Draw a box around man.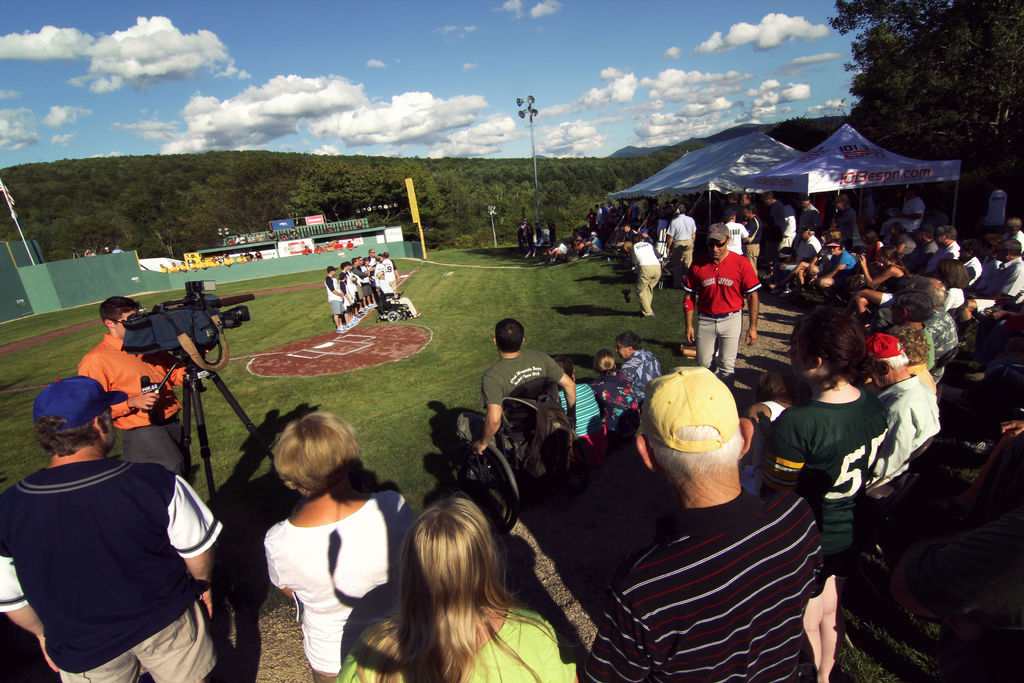
x1=796, y1=222, x2=822, y2=263.
